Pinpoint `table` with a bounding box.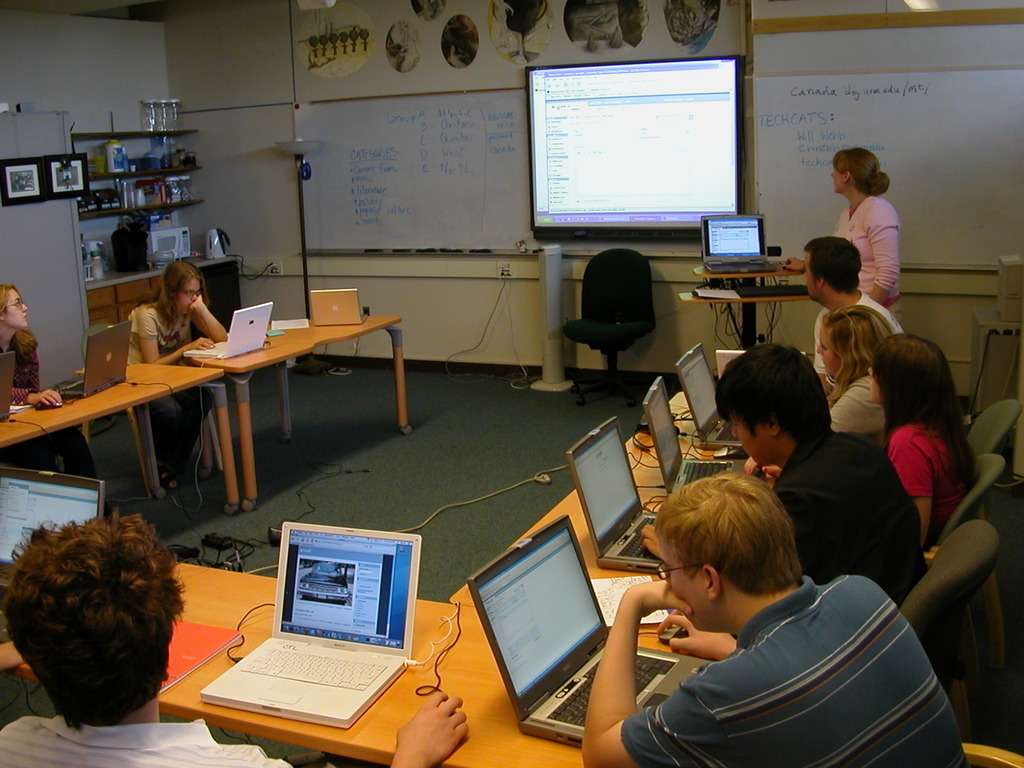
bbox=[0, 363, 242, 512].
